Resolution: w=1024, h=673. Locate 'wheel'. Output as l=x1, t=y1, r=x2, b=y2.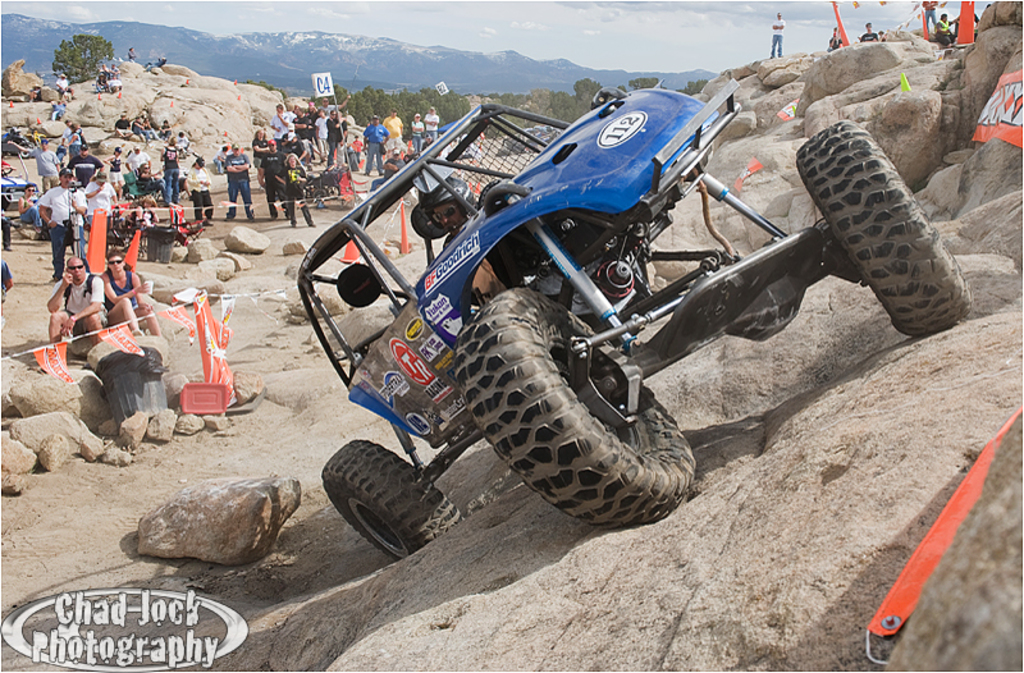
l=454, t=288, r=695, b=532.
